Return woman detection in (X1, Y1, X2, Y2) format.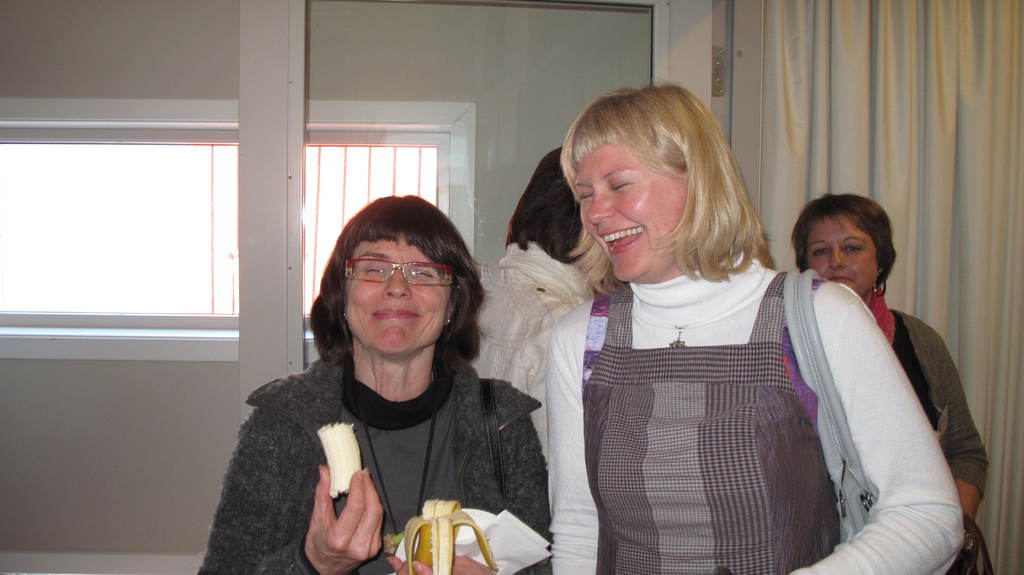
(541, 82, 963, 574).
